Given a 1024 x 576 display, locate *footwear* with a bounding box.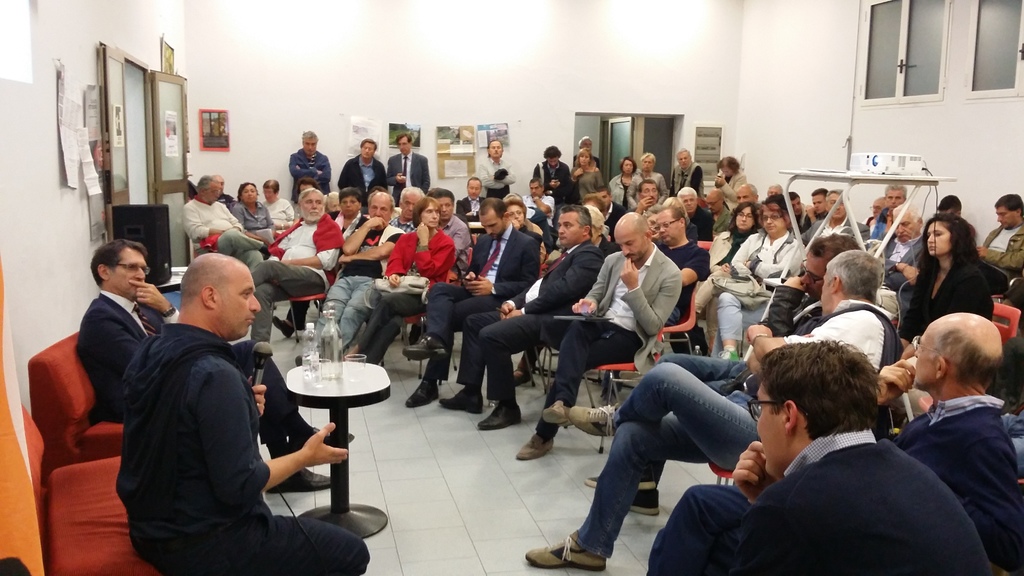
Located: 273/312/294/340.
